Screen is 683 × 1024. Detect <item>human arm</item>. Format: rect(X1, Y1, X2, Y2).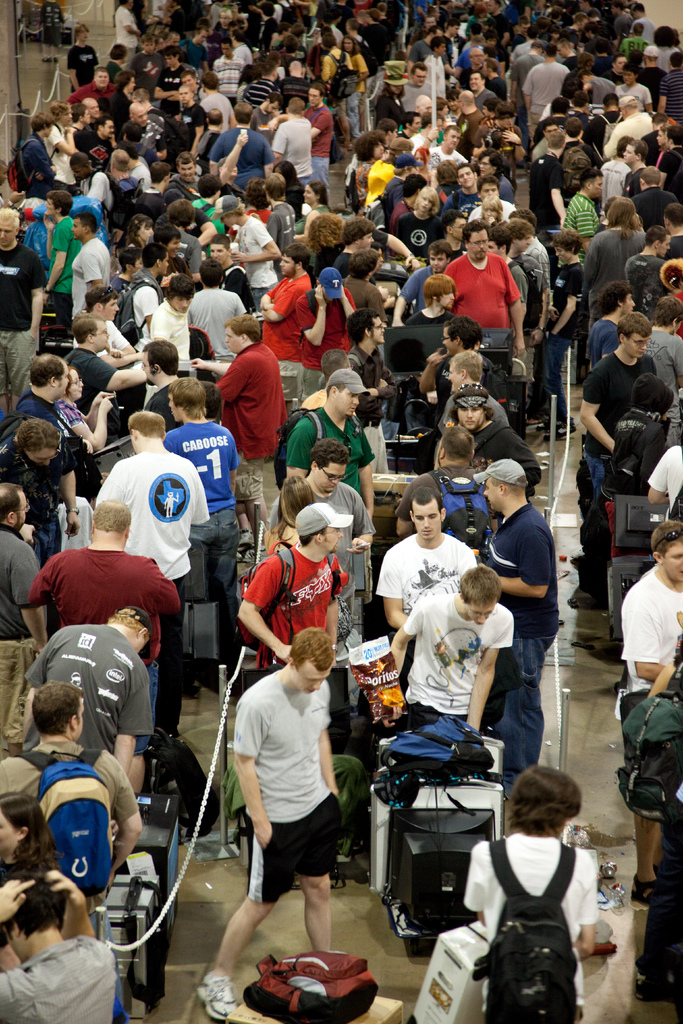
rect(502, 258, 525, 358).
